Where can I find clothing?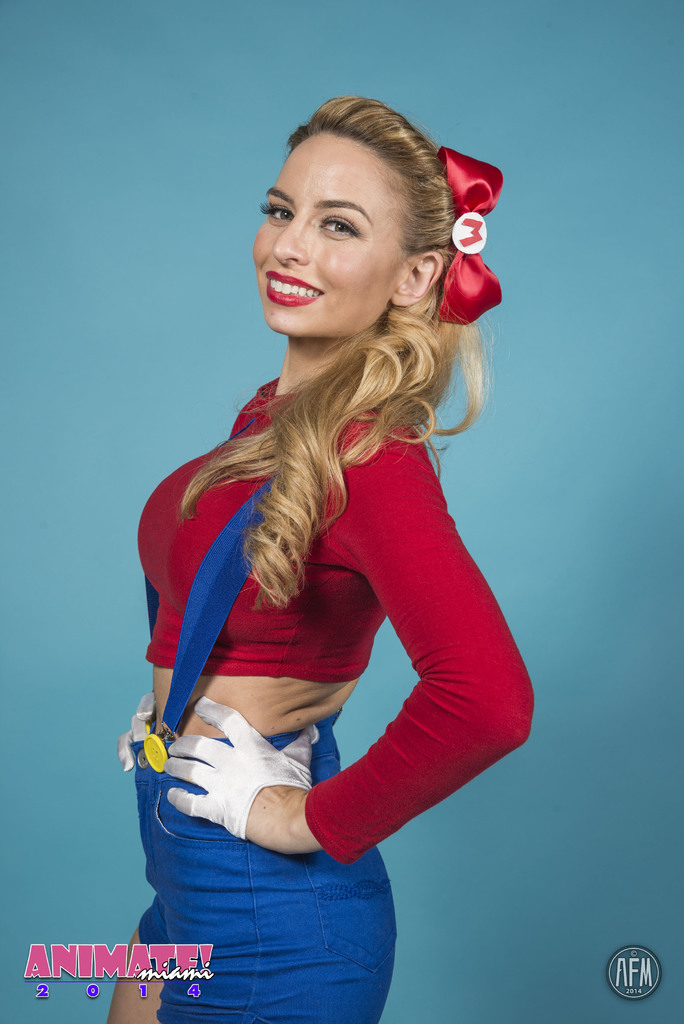
You can find it at <region>133, 358, 478, 943</region>.
